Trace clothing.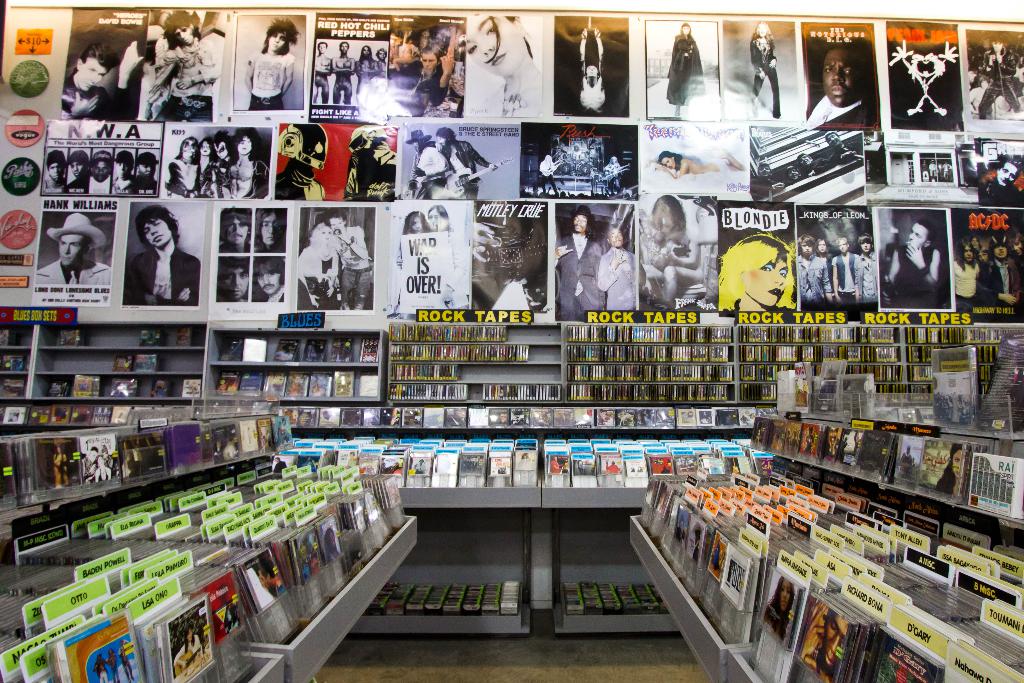
Traced to bbox=(38, 256, 111, 284).
